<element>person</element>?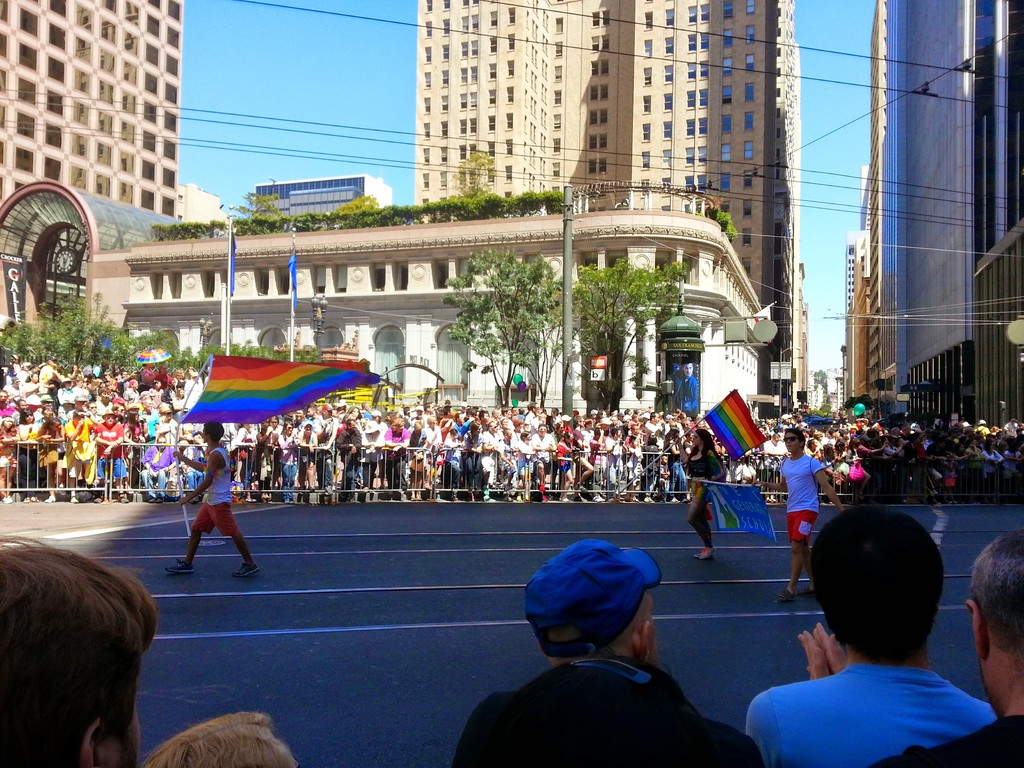
[441, 529, 771, 767]
